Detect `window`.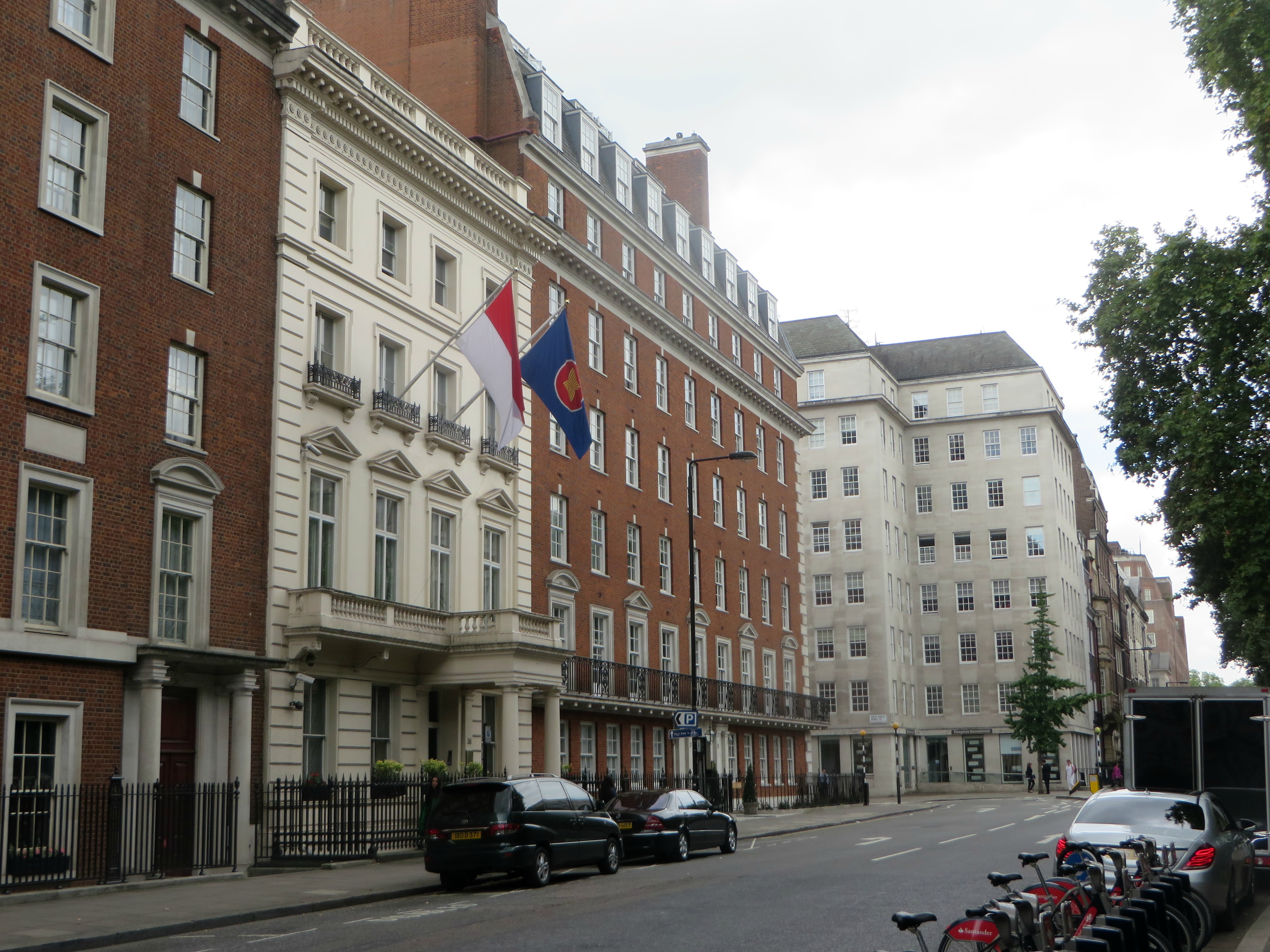
Detected at crop(136, 221, 139, 242).
